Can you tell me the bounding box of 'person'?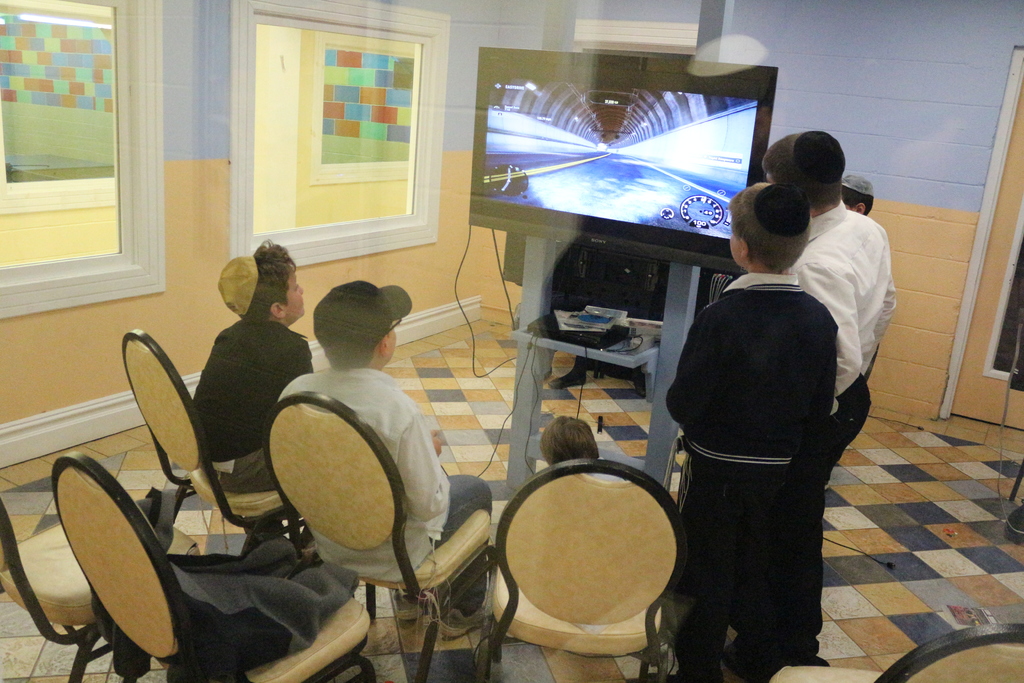
840,173,875,220.
